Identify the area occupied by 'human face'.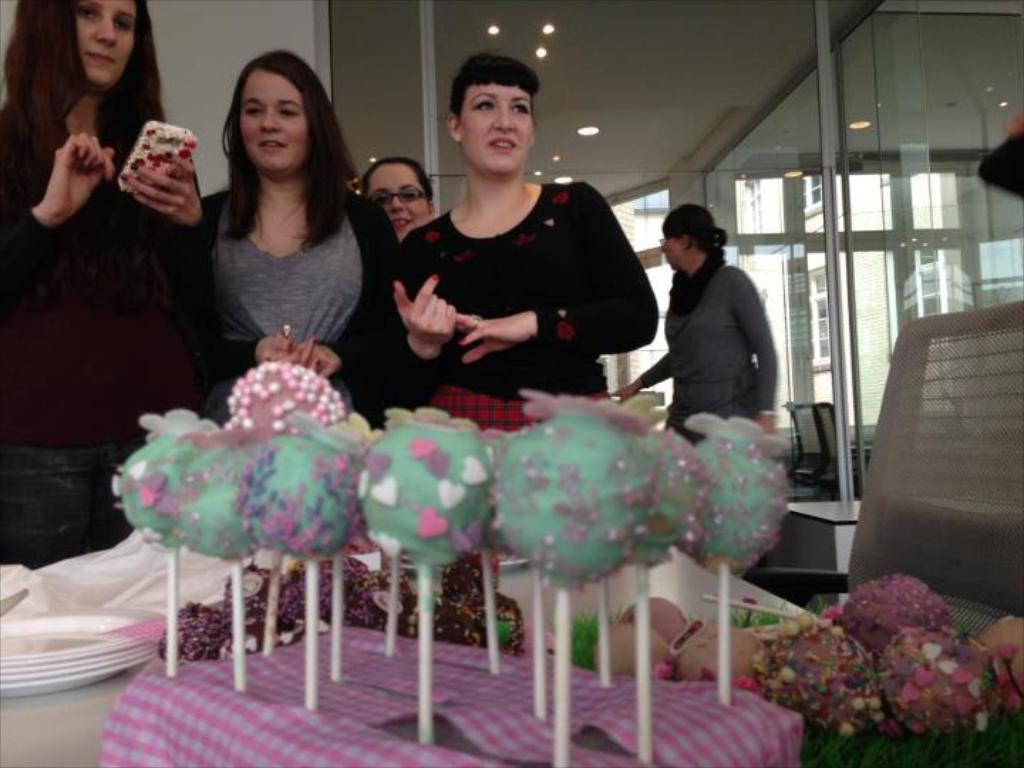
Area: l=451, t=85, r=535, b=169.
